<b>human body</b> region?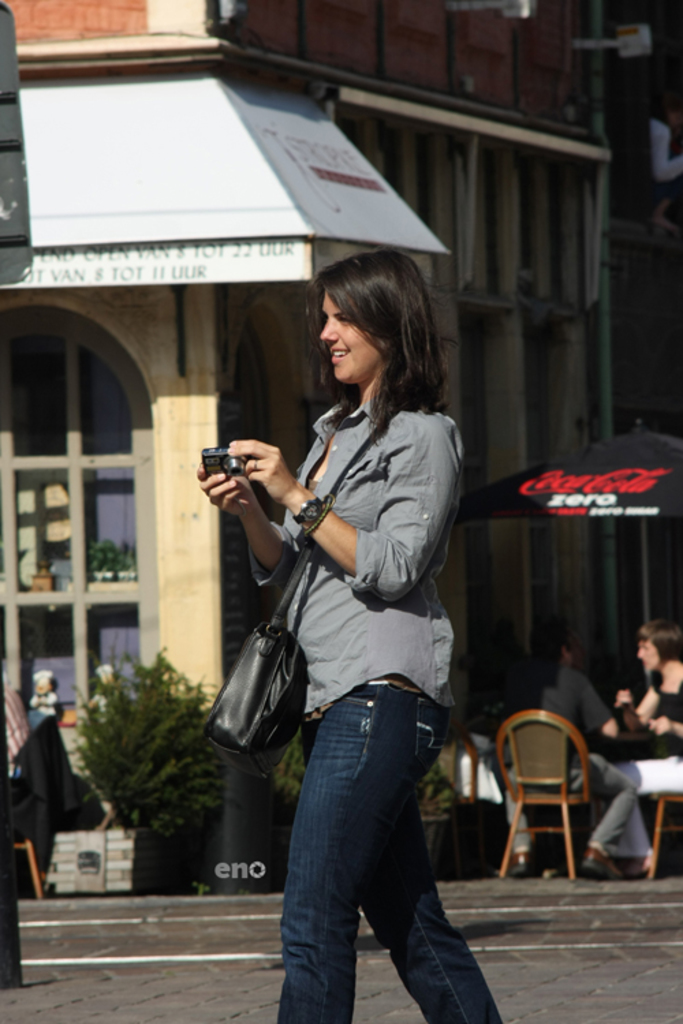
BBox(488, 669, 642, 879)
